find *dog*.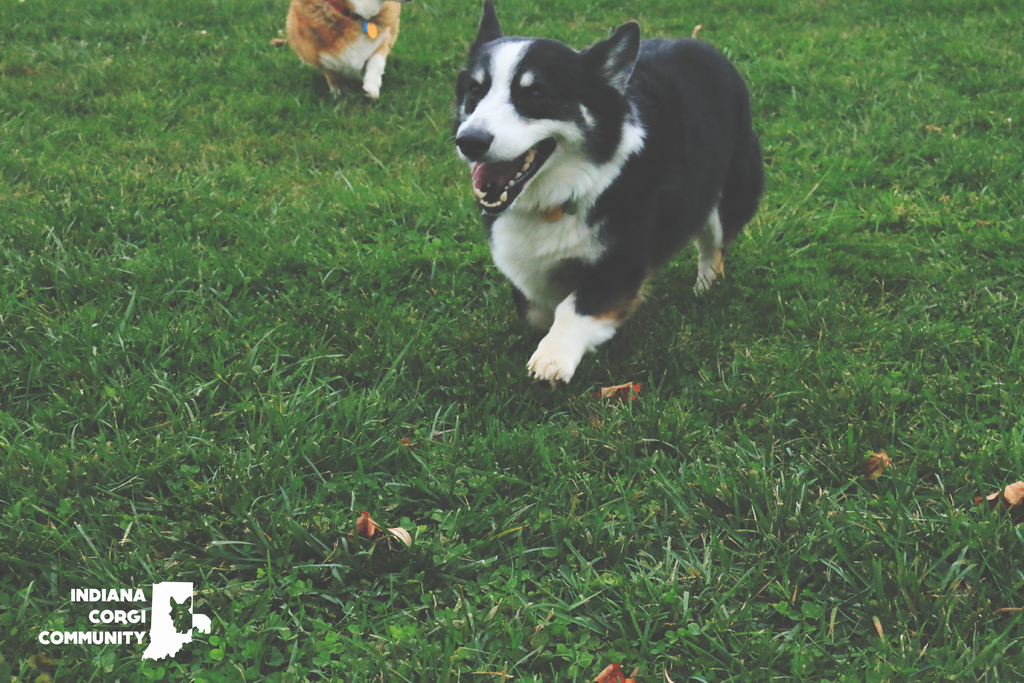
<box>454,0,766,393</box>.
